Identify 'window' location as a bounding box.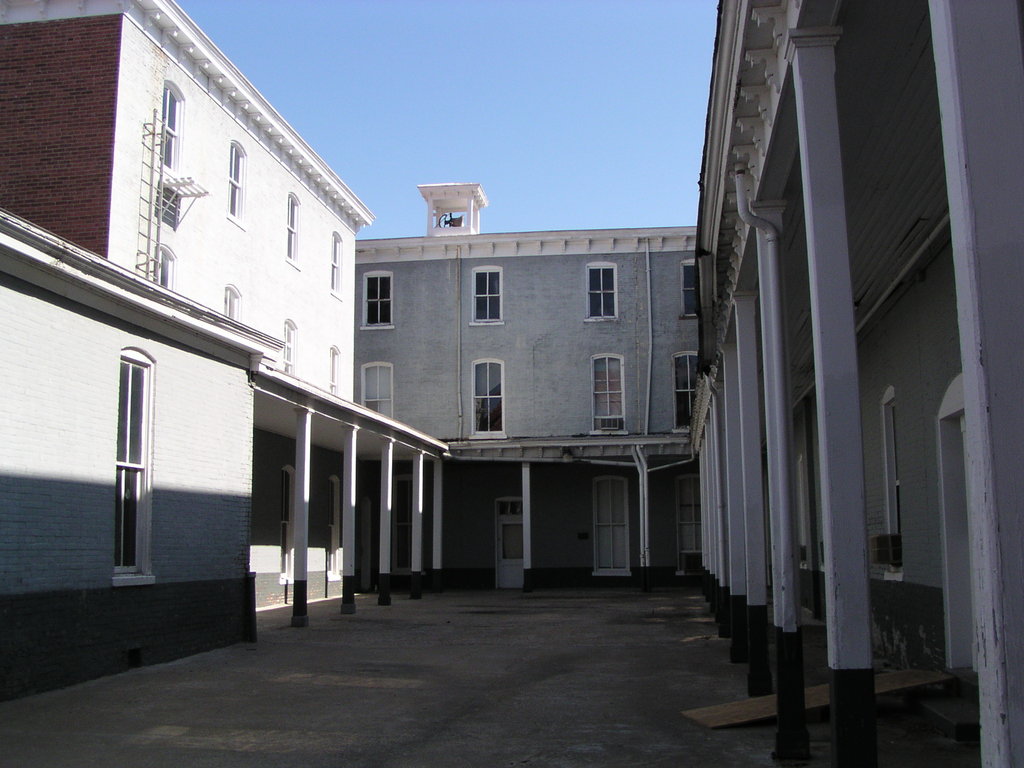
(330, 232, 344, 305).
